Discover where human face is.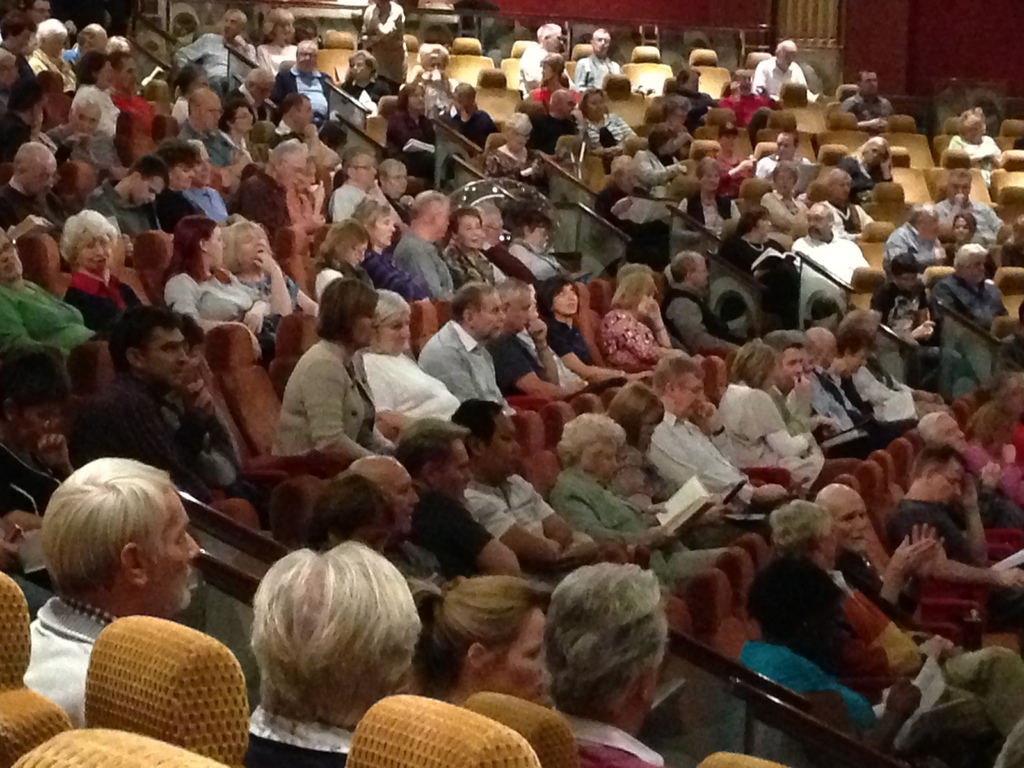
Discovered at [left=437, top=435, right=473, bottom=490].
